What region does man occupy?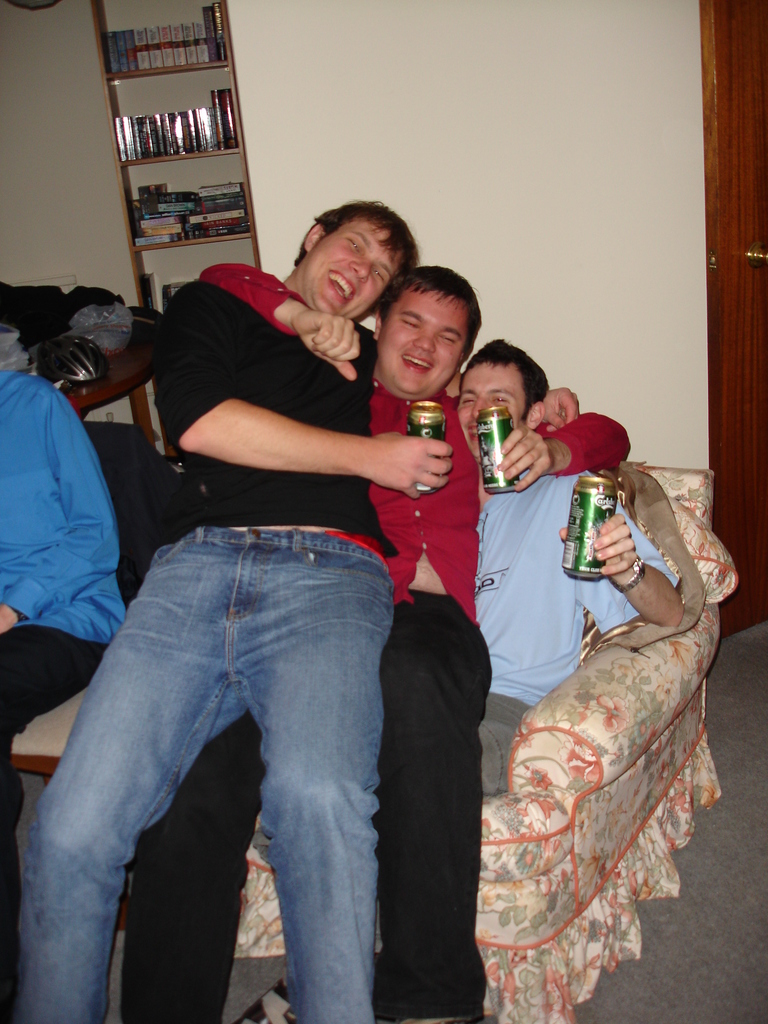
236/337/689/1023.
